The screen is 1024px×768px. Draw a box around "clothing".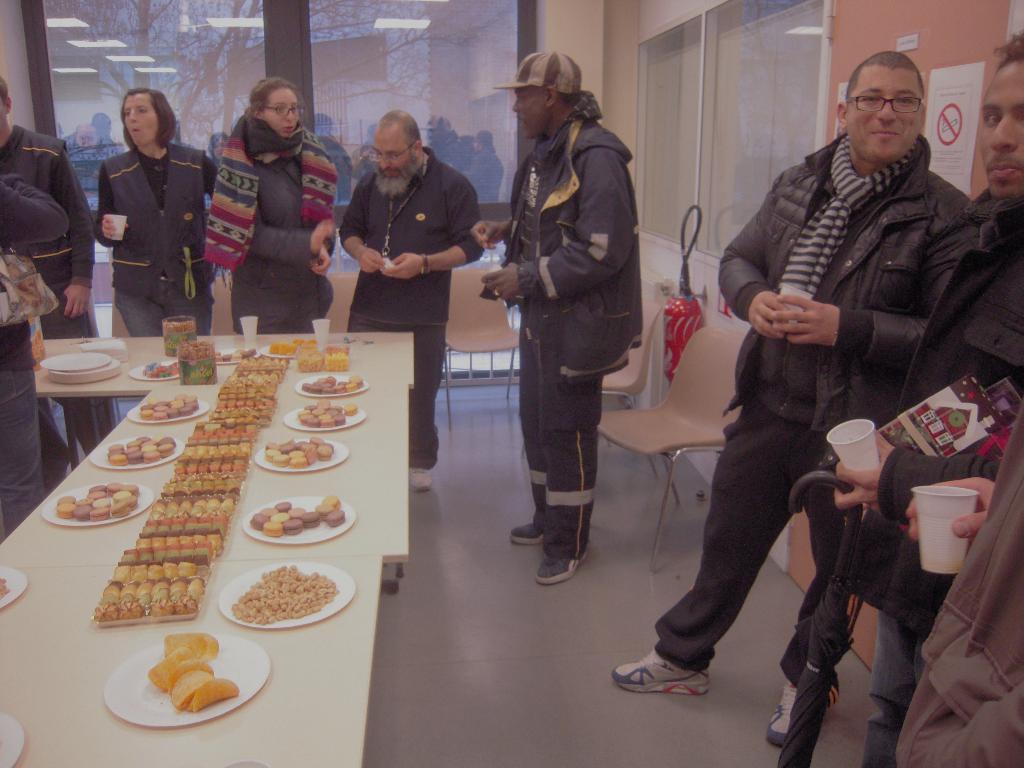
select_region(487, 96, 640, 556).
